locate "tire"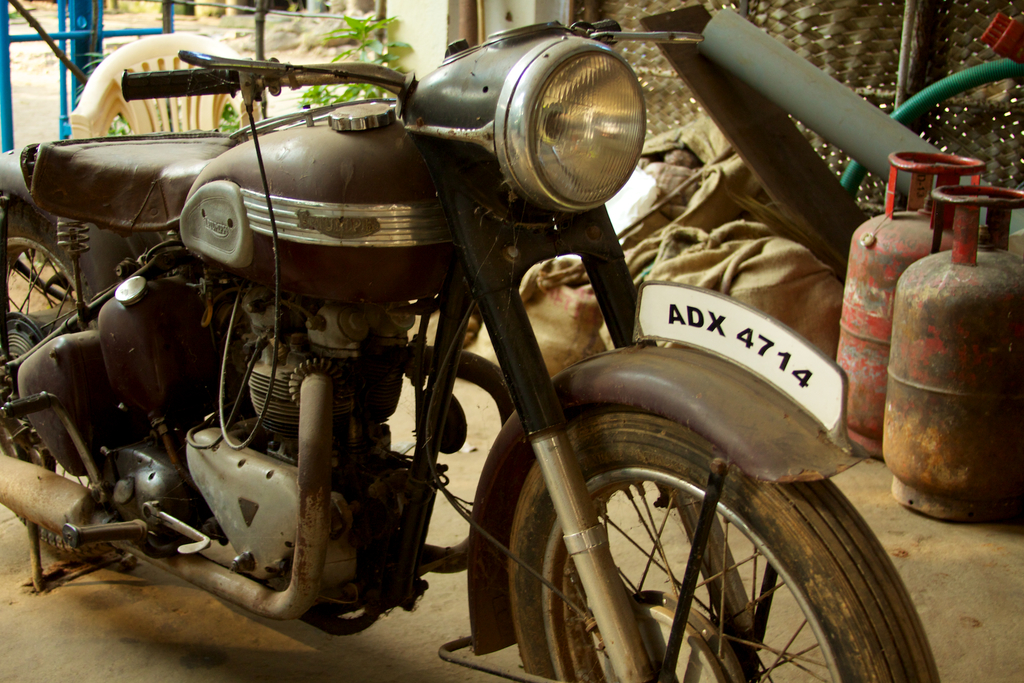
x1=0 y1=201 x2=96 y2=356
